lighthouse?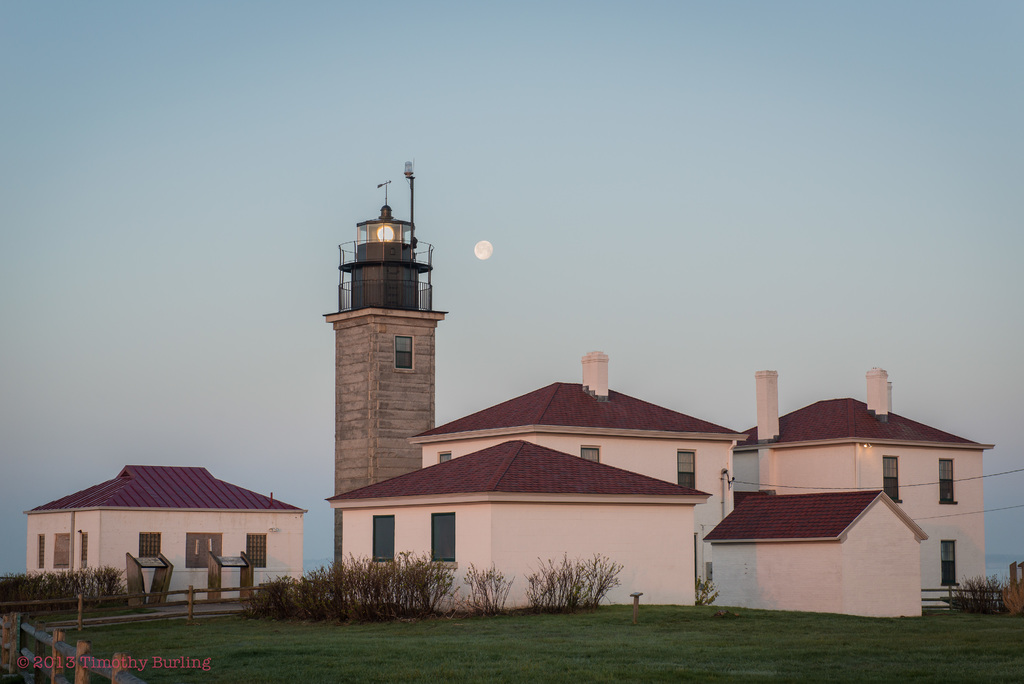
l=301, t=143, r=477, b=564
